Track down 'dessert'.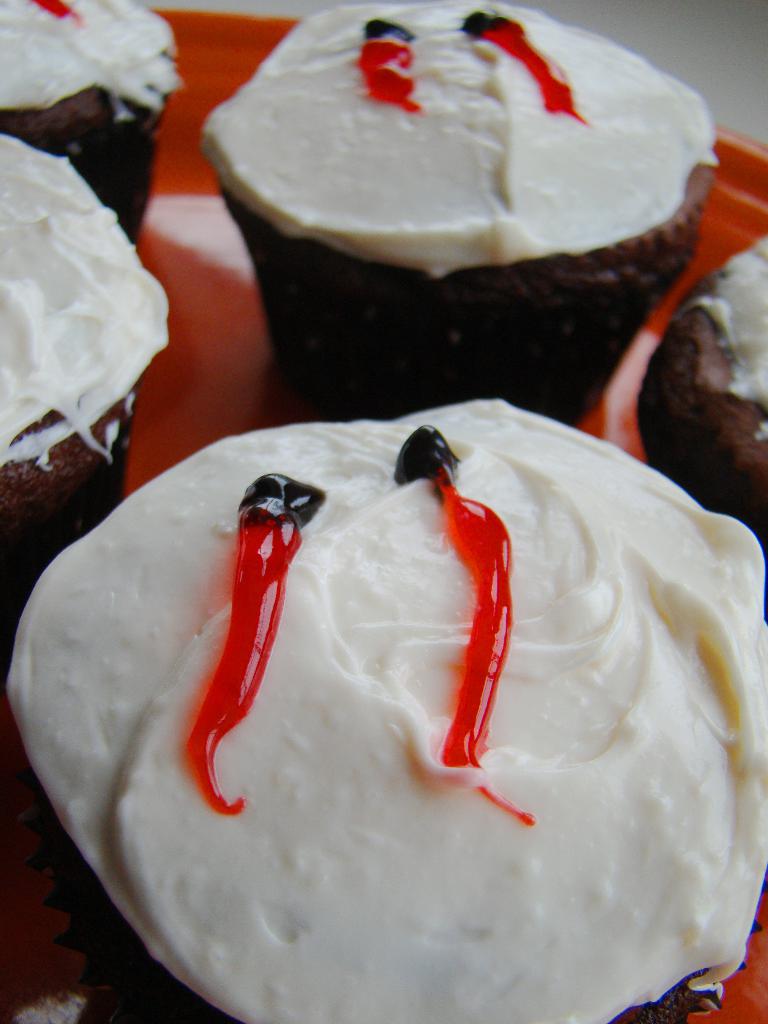
Tracked to <box>193,1,716,421</box>.
